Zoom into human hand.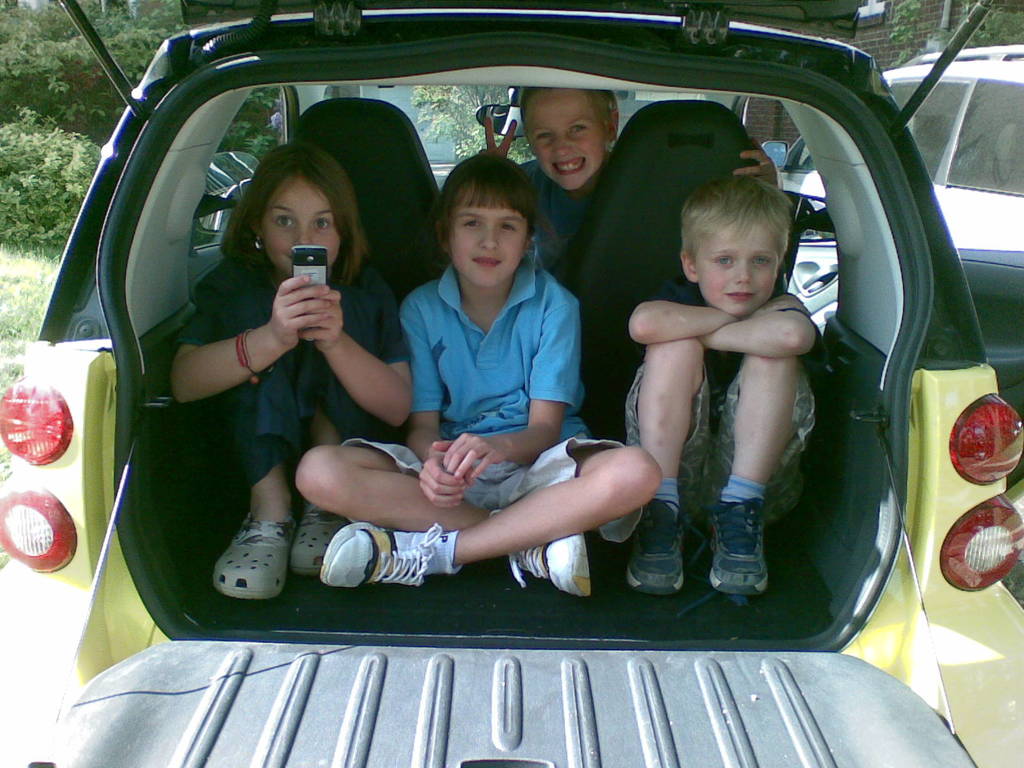
Zoom target: pyautogui.locateOnScreen(295, 280, 346, 349).
